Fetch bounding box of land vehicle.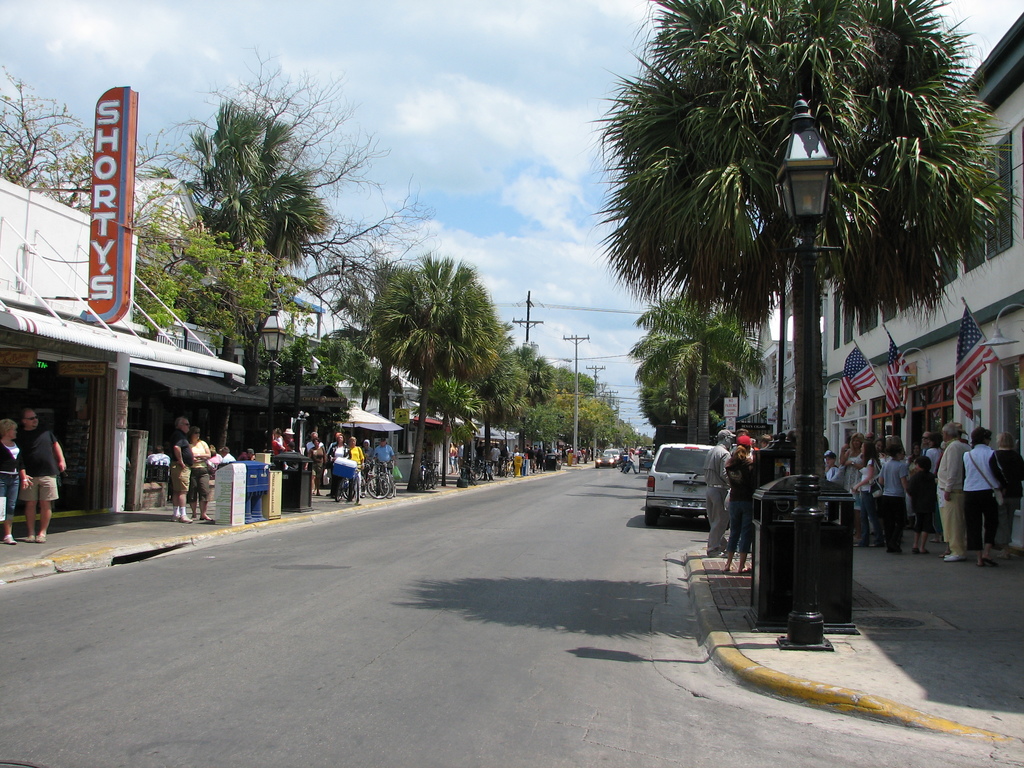
Bbox: detection(382, 457, 394, 498).
